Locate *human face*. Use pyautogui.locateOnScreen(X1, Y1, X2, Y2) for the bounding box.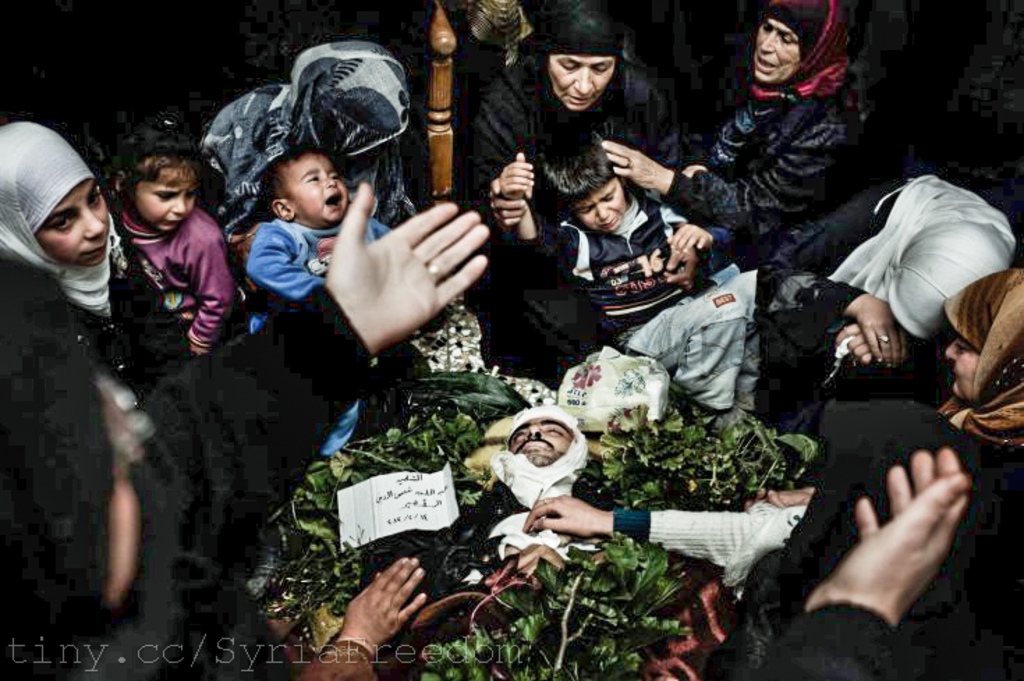
pyautogui.locateOnScreen(286, 146, 351, 220).
